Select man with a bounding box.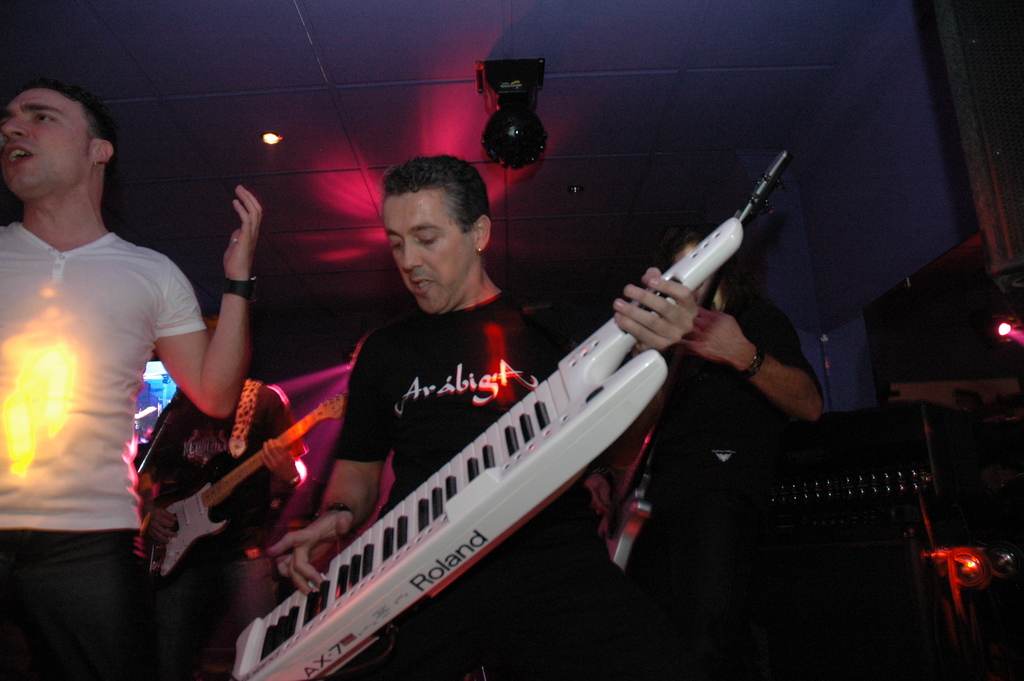
270,155,698,680.
